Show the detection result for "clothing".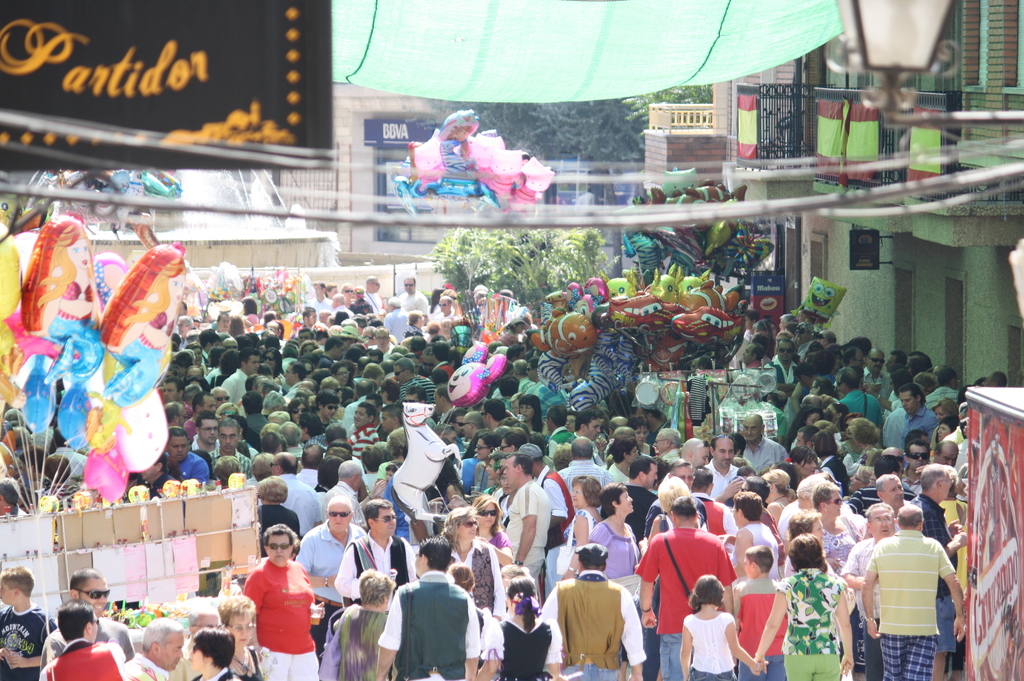
[234,568,305,669].
